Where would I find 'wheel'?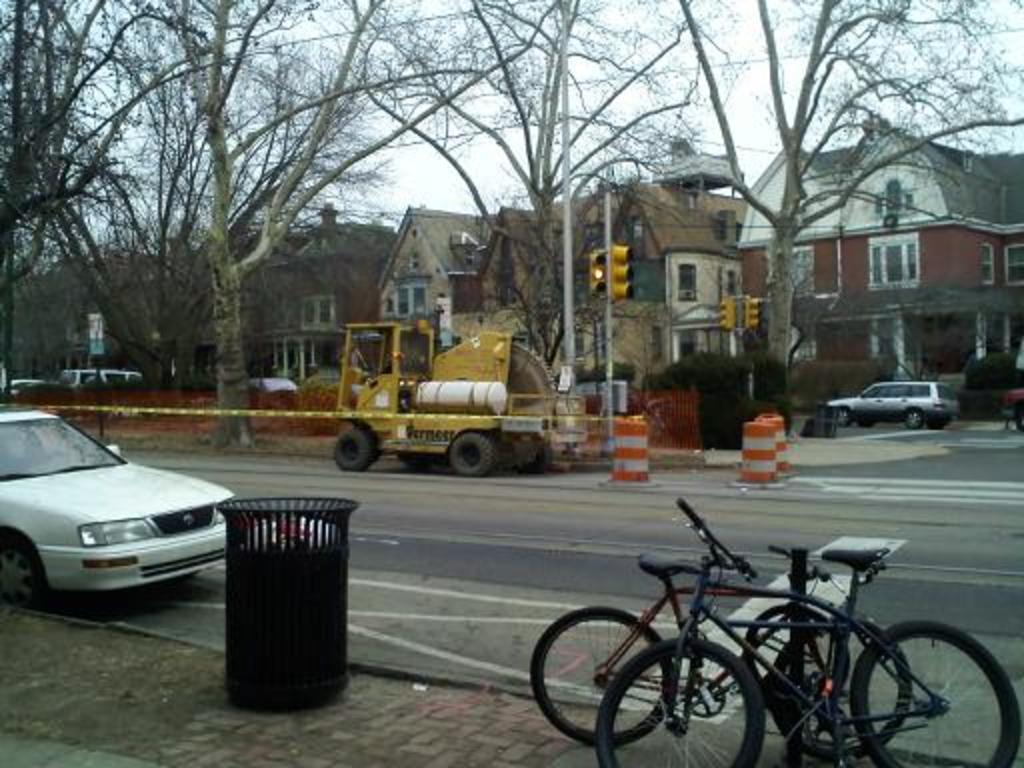
At rect(902, 406, 926, 432).
